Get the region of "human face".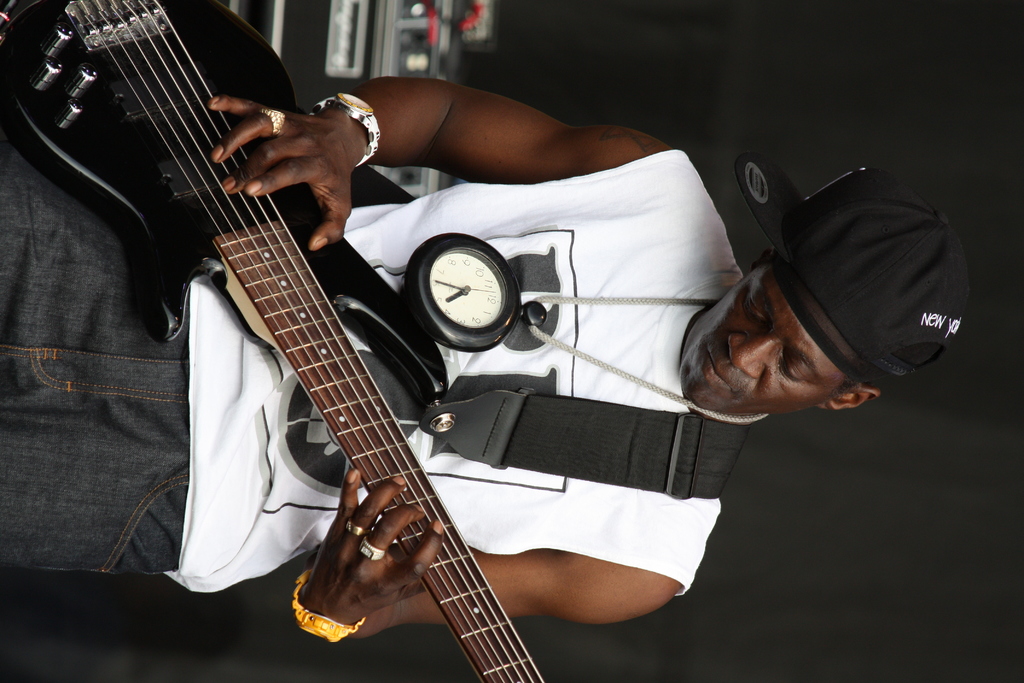
Rect(680, 263, 848, 414).
